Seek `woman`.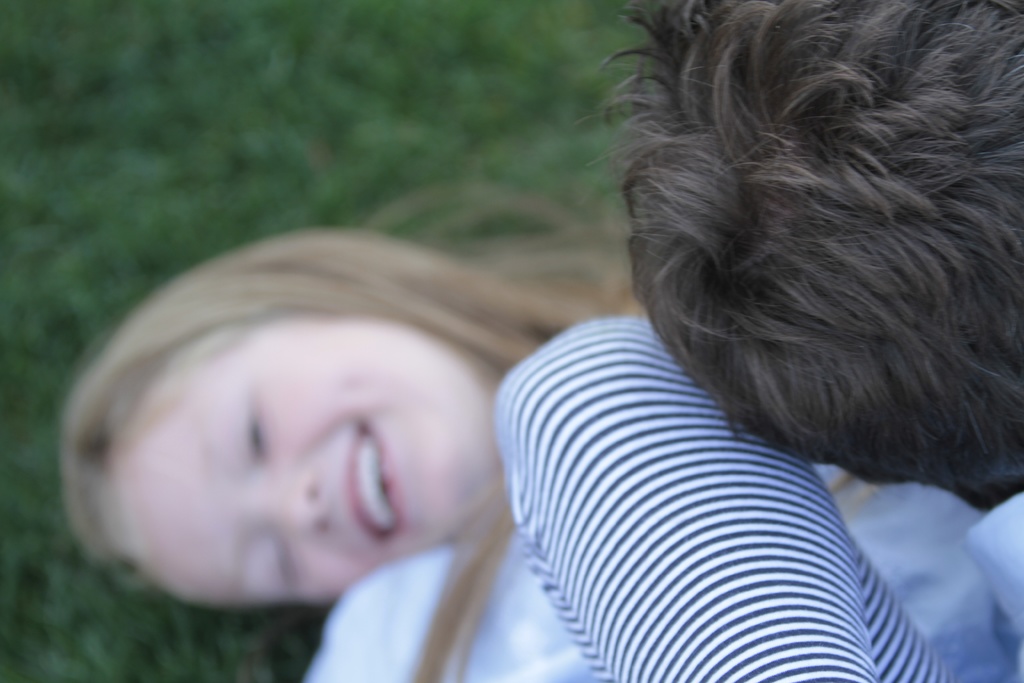
[x1=56, y1=190, x2=1023, y2=682].
